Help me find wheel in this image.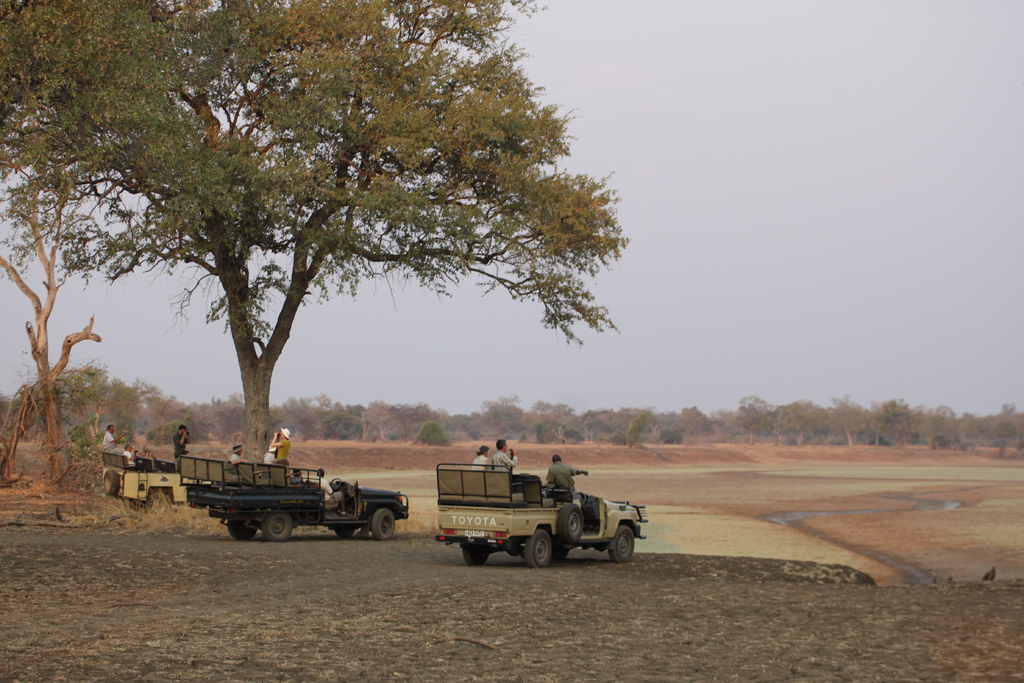
Found it: [227, 512, 257, 542].
